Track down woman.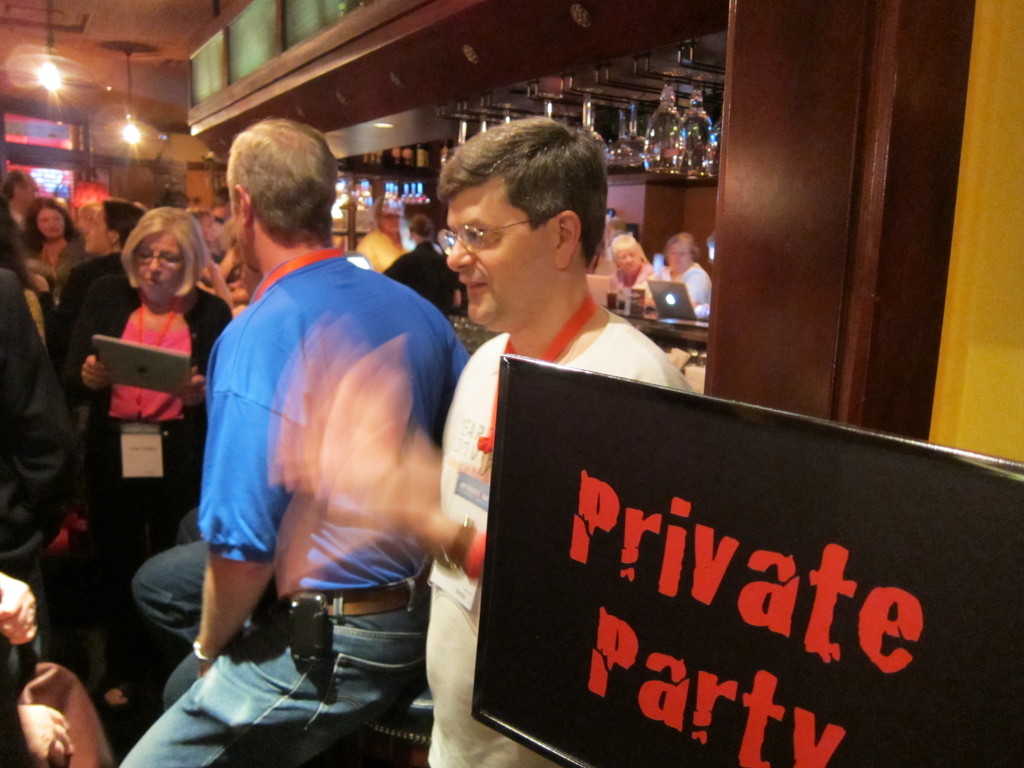
Tracked to select_region(17, 190, 97, 284).
